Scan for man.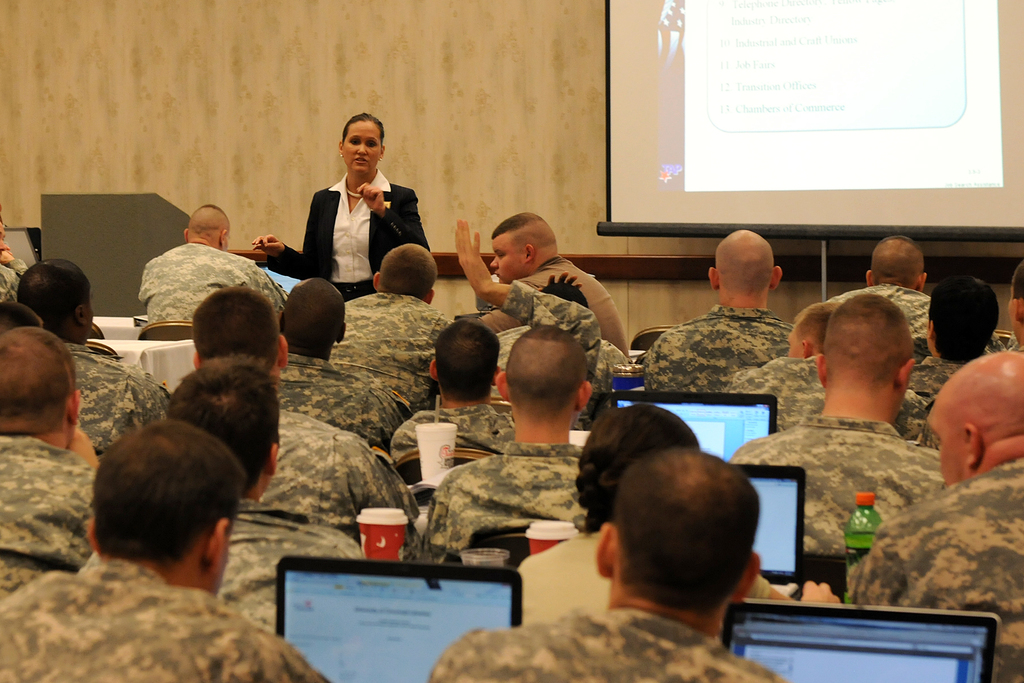
Scan result: crop(840, 354, 1023, 682).
